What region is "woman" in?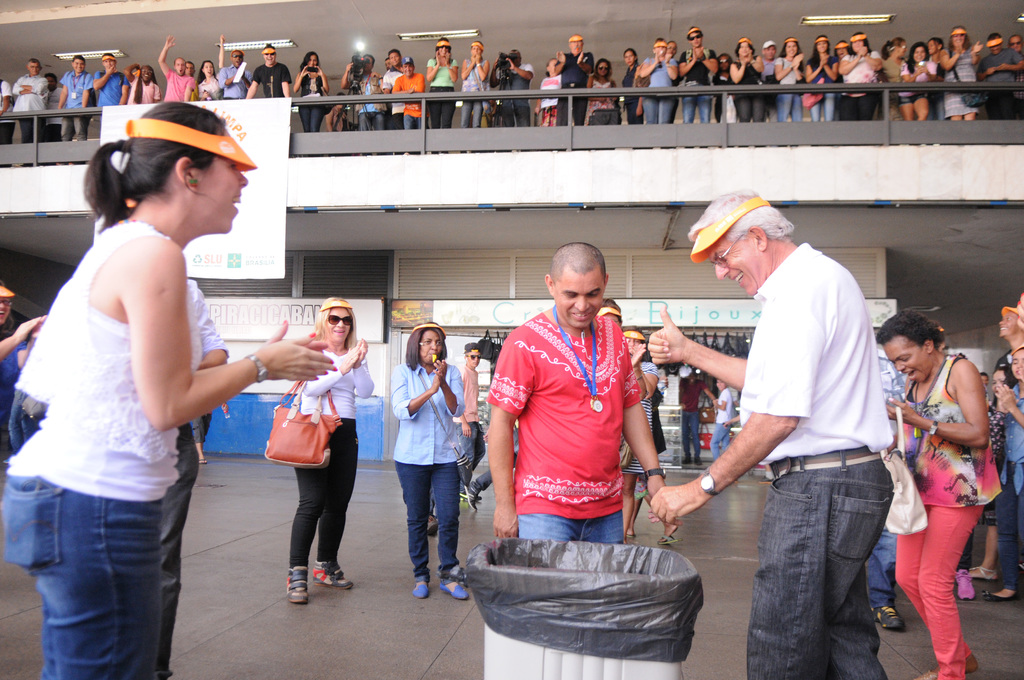
BBox(589, 60, 618, 128).
